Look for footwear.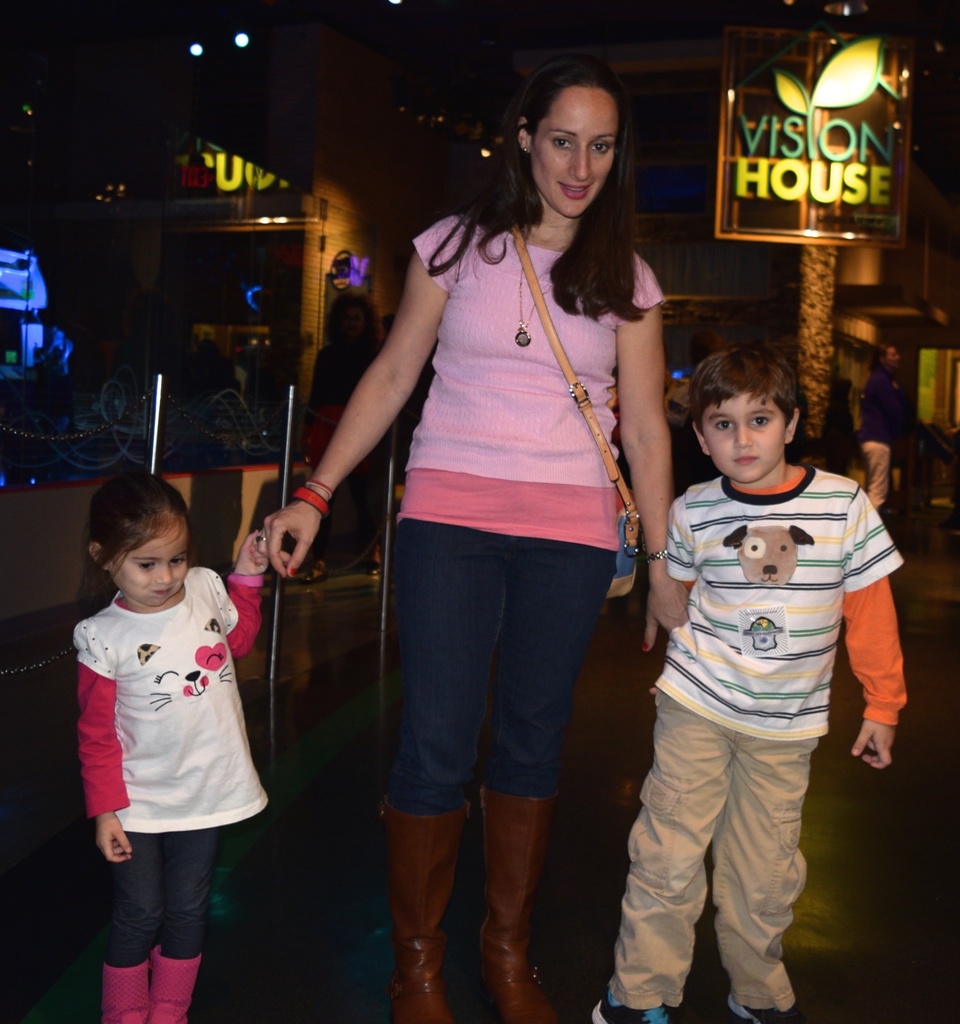
Found: <region>728, 989, 803, 1023</region>.
